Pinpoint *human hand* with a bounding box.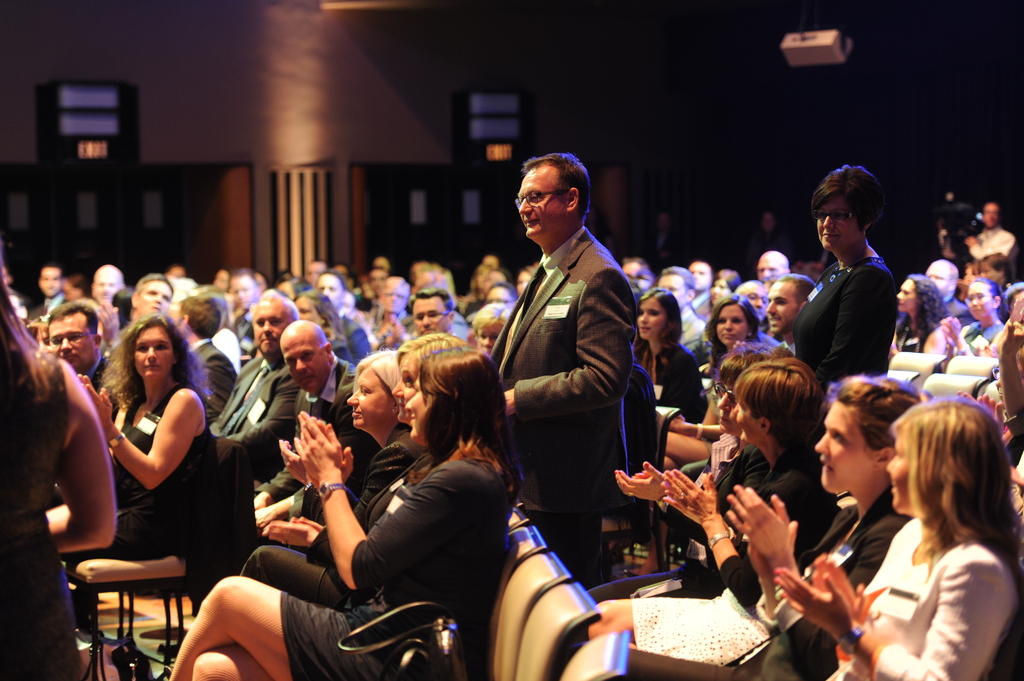
[615,462,674,506].
